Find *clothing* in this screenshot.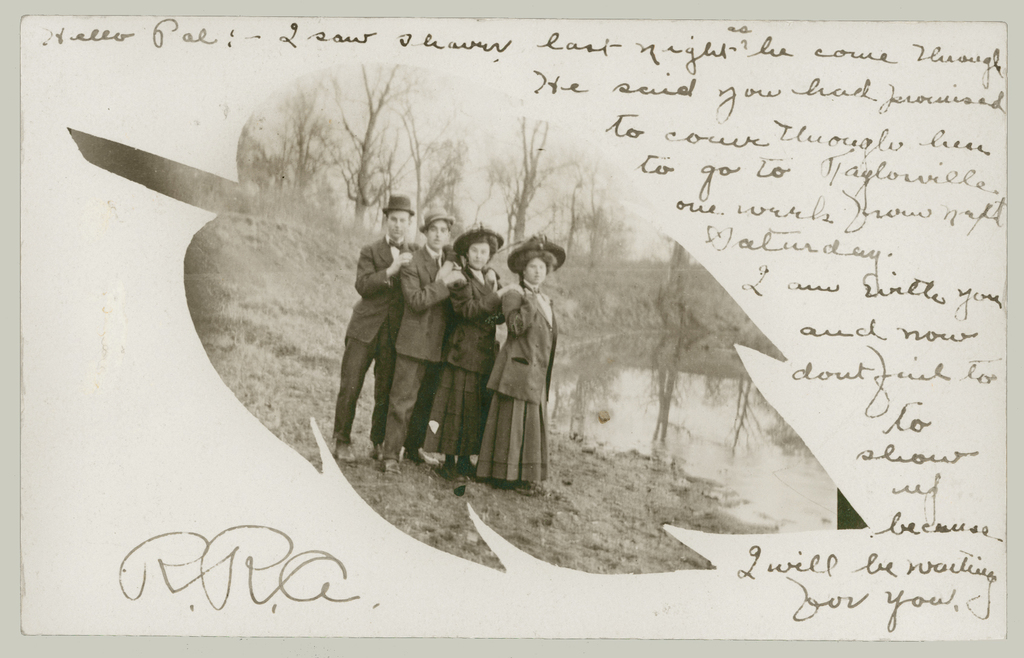
The bounding box for *clothing* is 381:242:502:465.
